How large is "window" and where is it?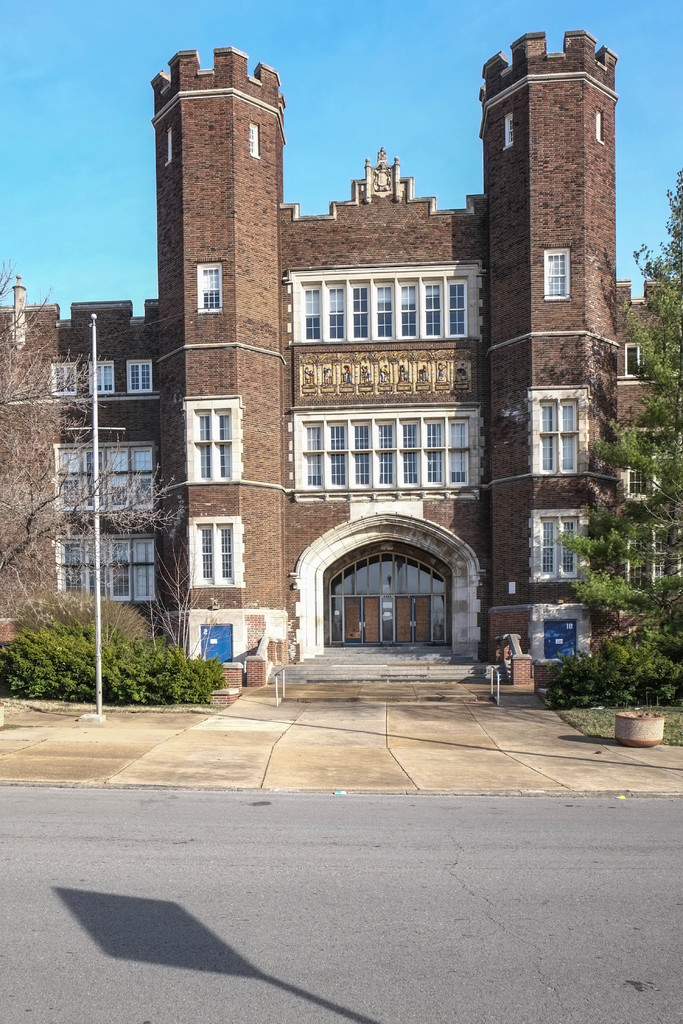
Bounding box: bbox=[523, 391, 593, 467].
